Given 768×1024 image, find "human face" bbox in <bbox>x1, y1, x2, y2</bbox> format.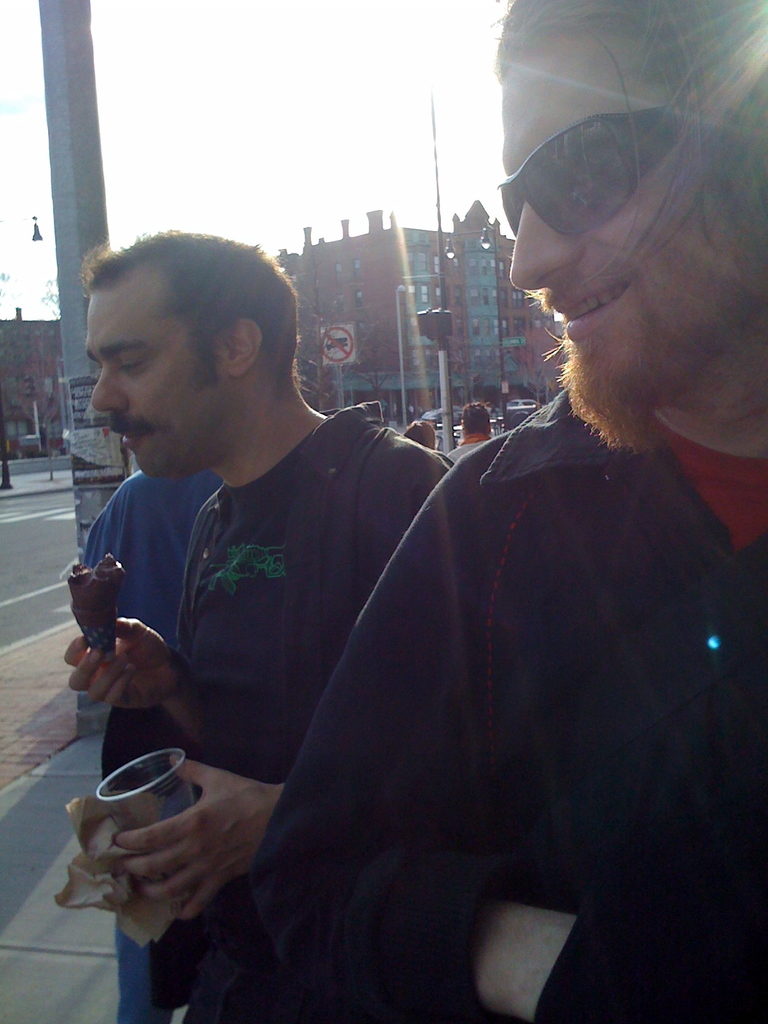
<bbox>83, 287, 209, 480</bbox>.
